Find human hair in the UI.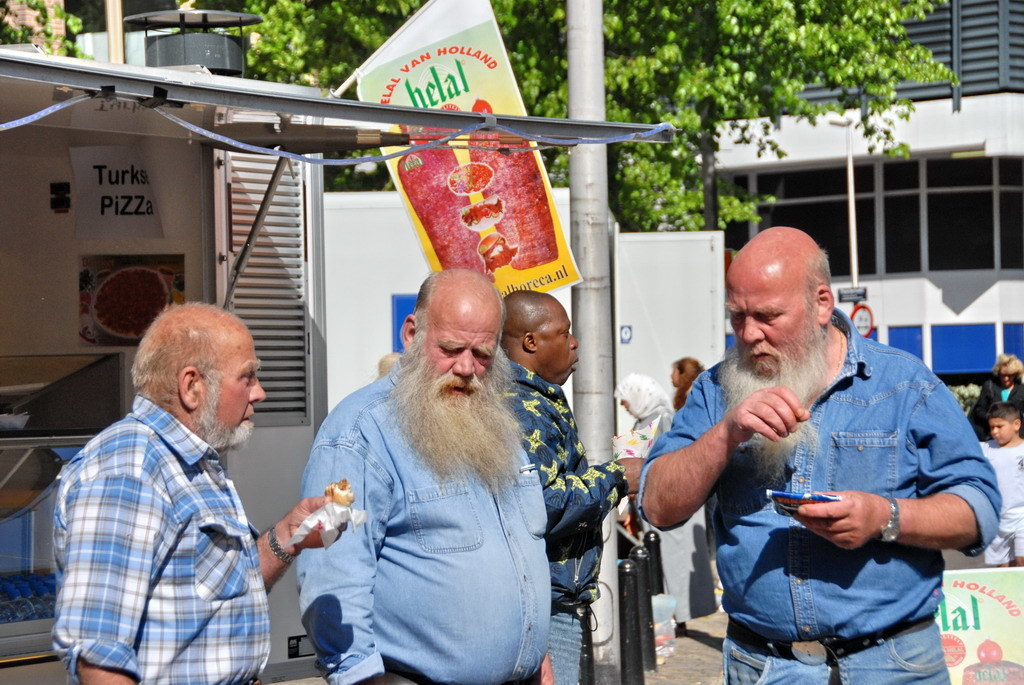
UI element at 414:271:511:335.
